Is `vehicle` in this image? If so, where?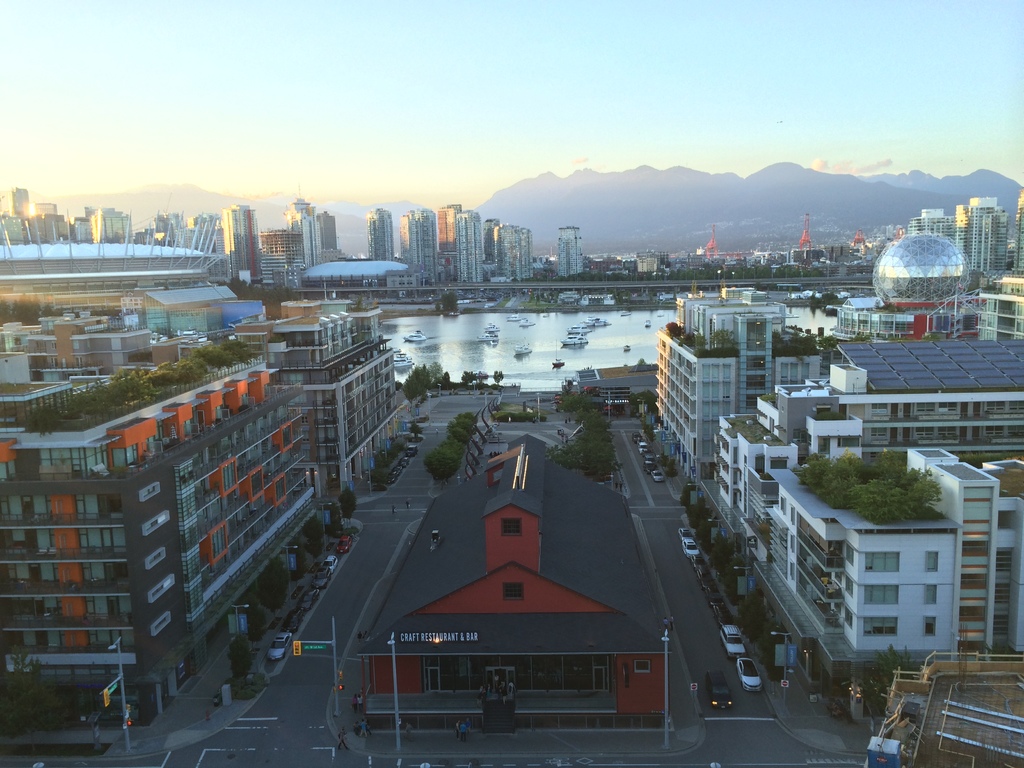
Yes, at 735 659 761 694.
